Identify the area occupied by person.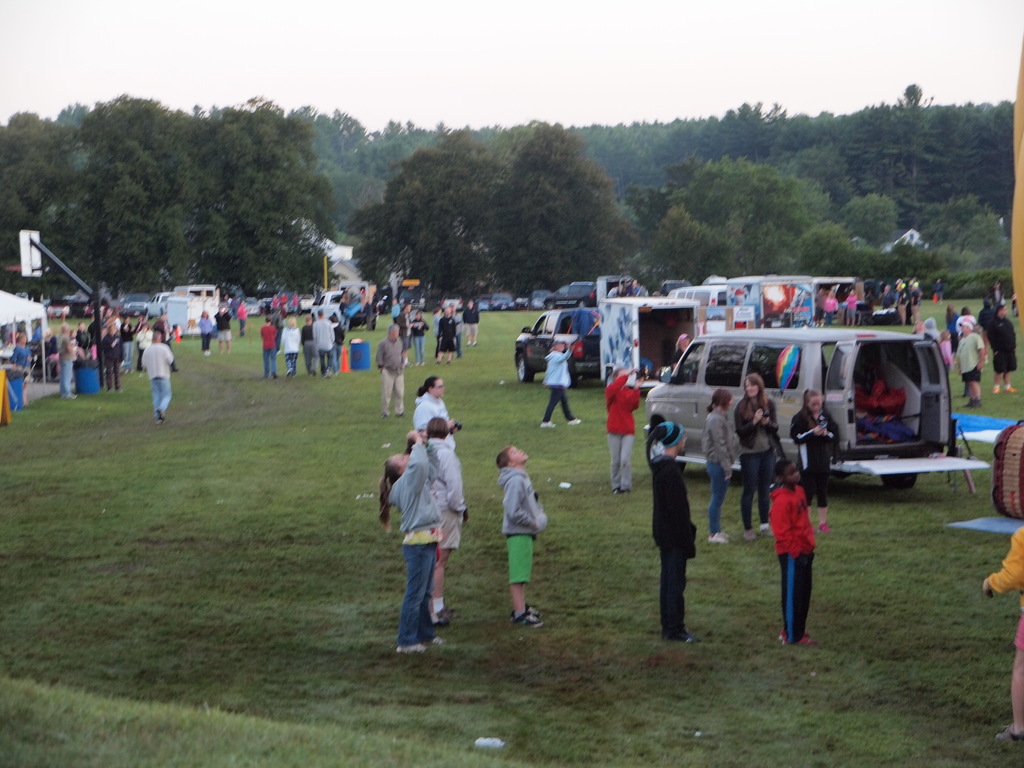
Area: detection(412, 367, 461, 447).
